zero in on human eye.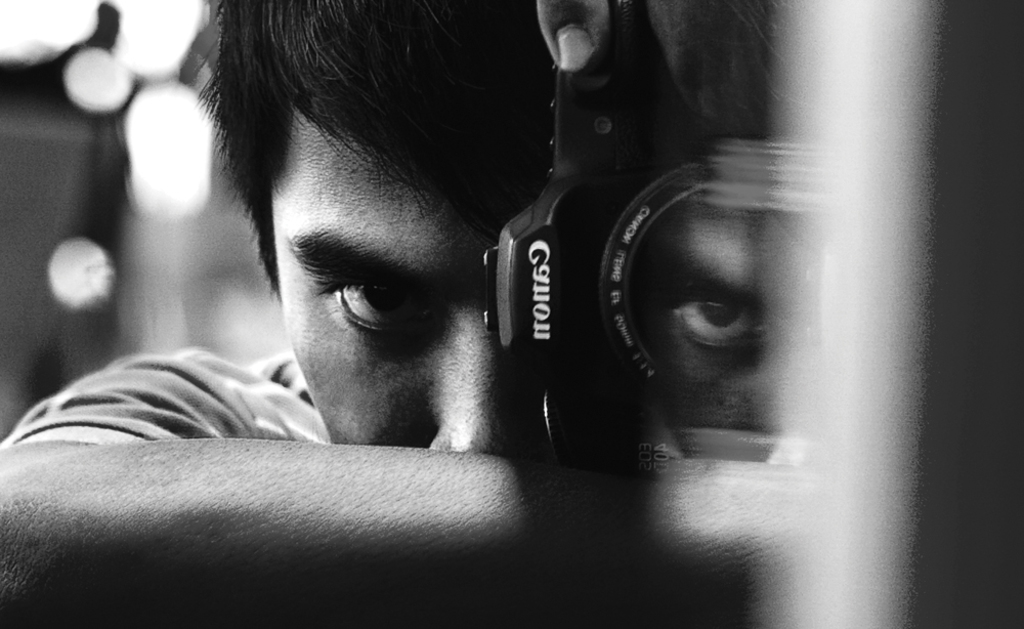
Zeroed in: <bbox>293, 240, 462, 349</bbox>.
